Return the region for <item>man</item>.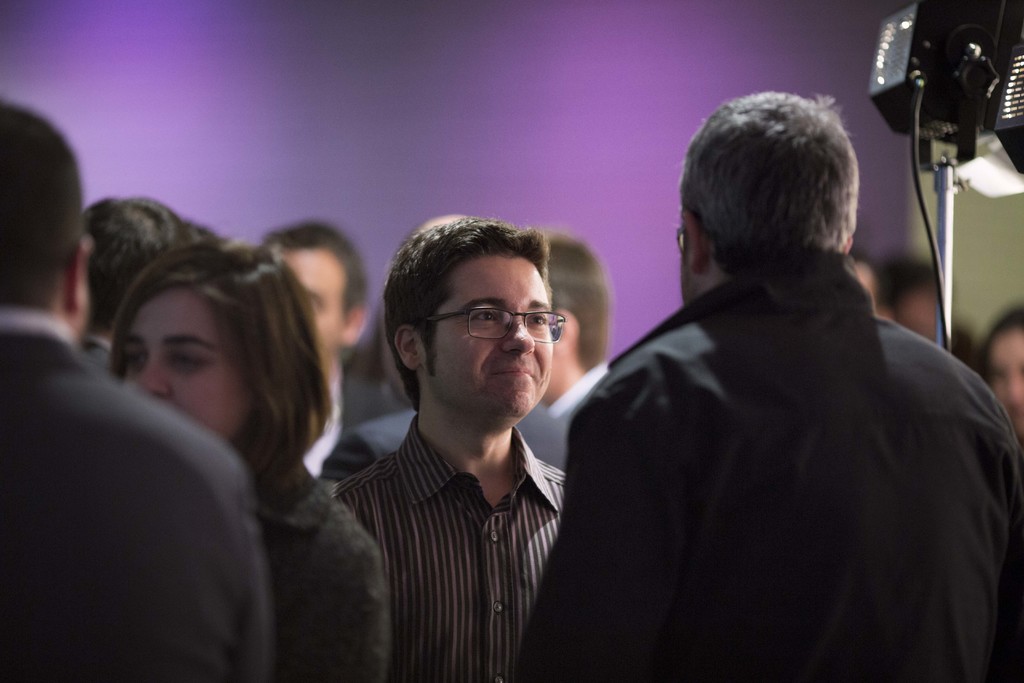
box=[260, 220, 420, 479].
